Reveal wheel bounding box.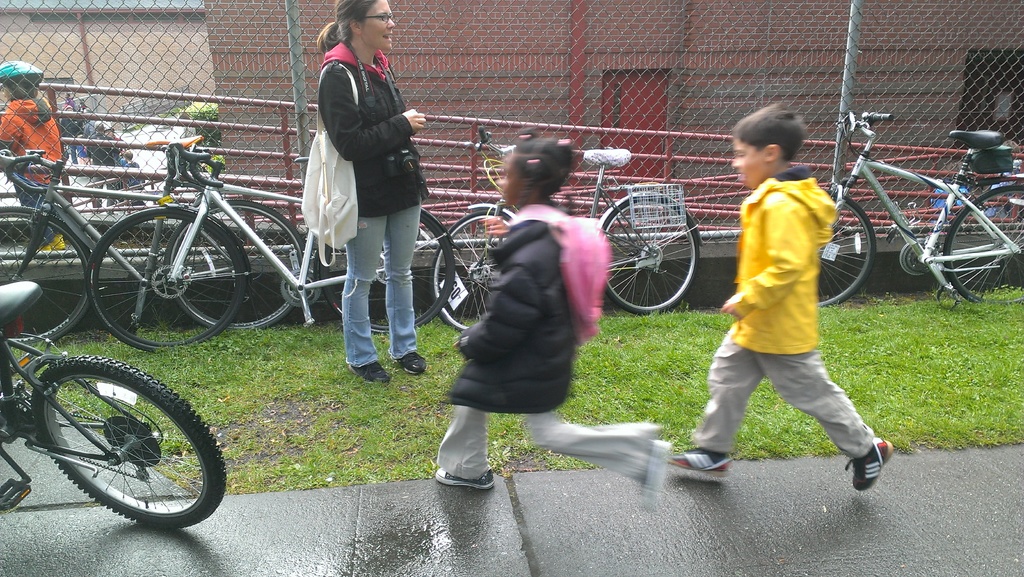
Revealed: box(600, 195, 698, 314).
